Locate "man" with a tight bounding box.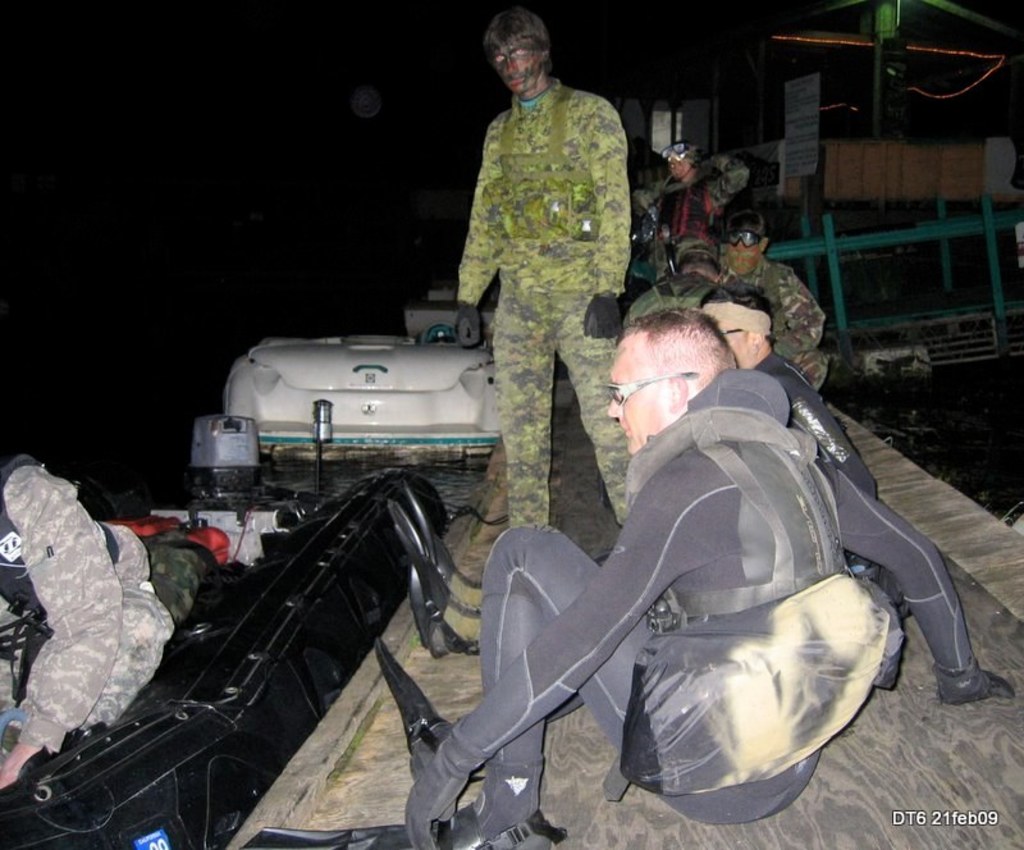
<box>453,0,634,526</box>.
